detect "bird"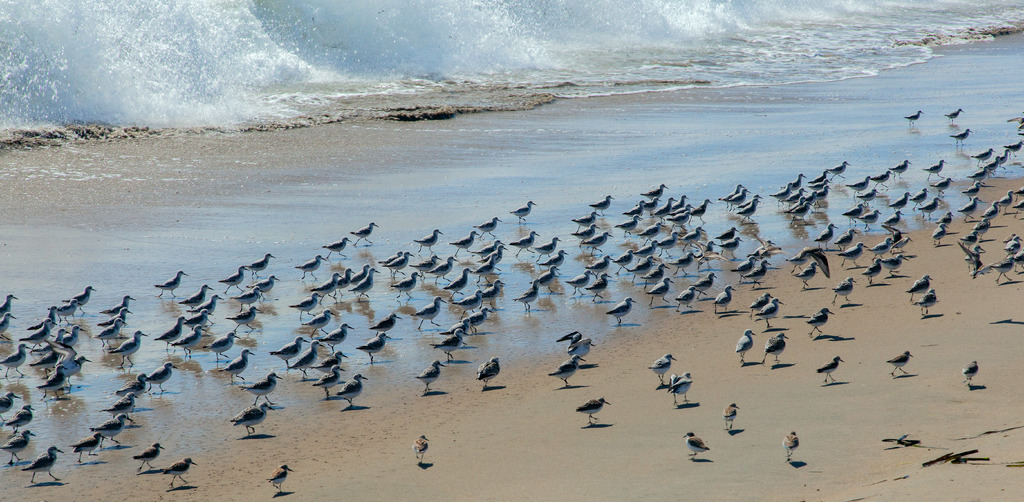
294,293,325,324
